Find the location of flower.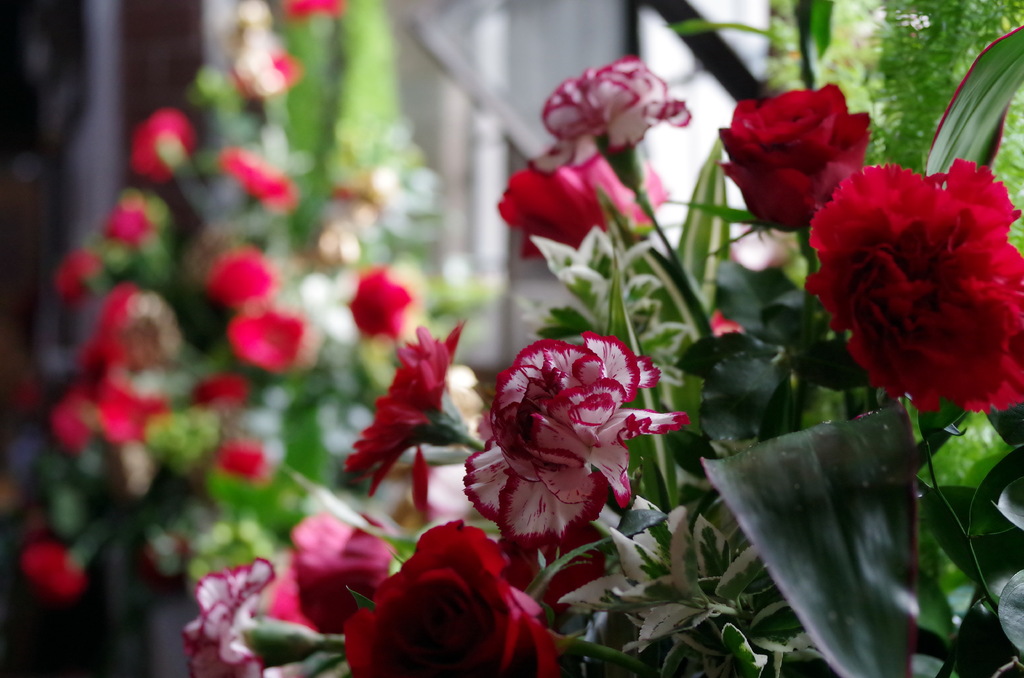
Location: select_region(269, 507, 396, 636).
